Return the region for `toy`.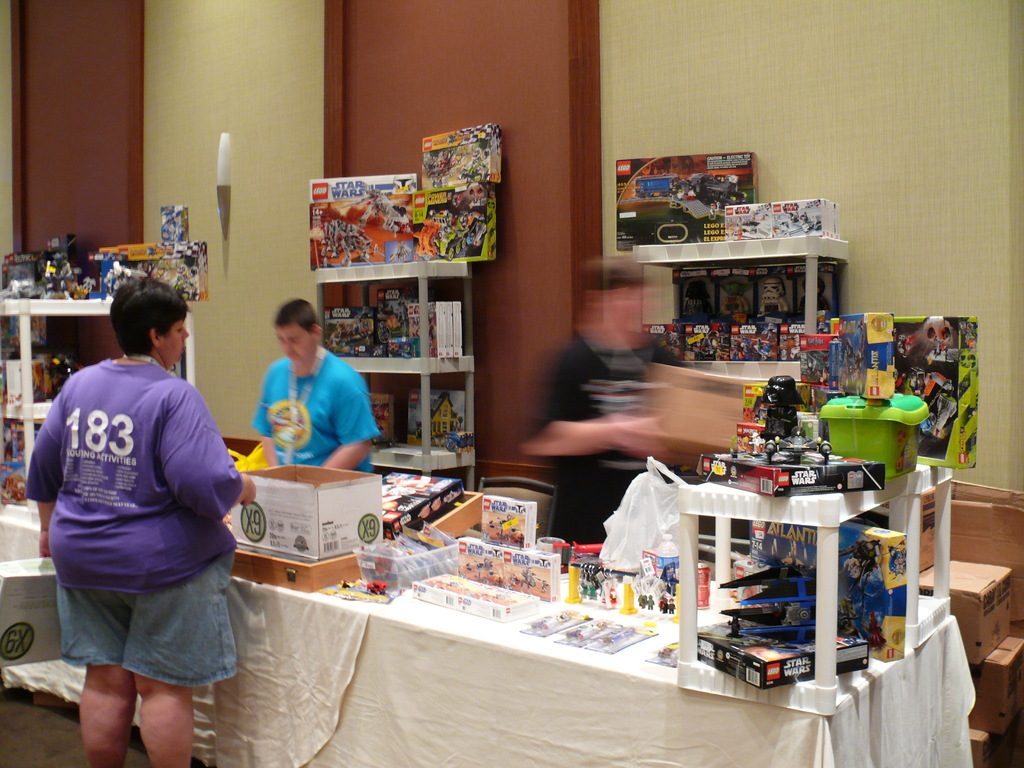
[674, 323, 728, 359].
